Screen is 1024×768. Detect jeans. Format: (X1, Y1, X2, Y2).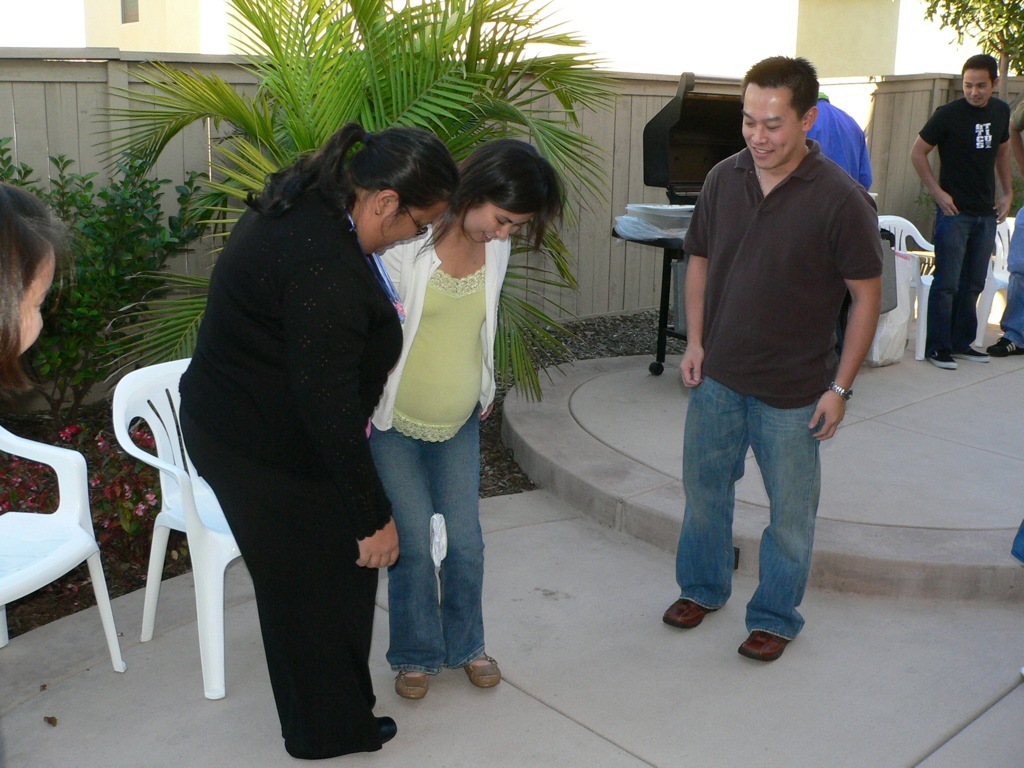
(930, 206, 999, 350).
